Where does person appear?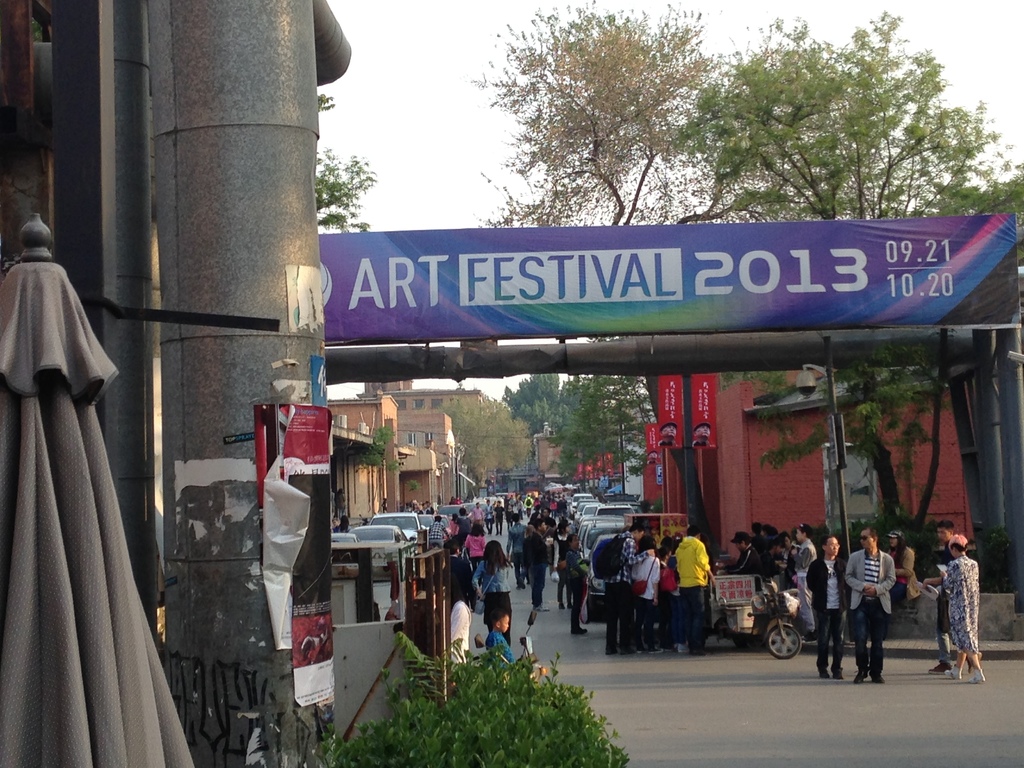
Appears at 558:529:599:637.
